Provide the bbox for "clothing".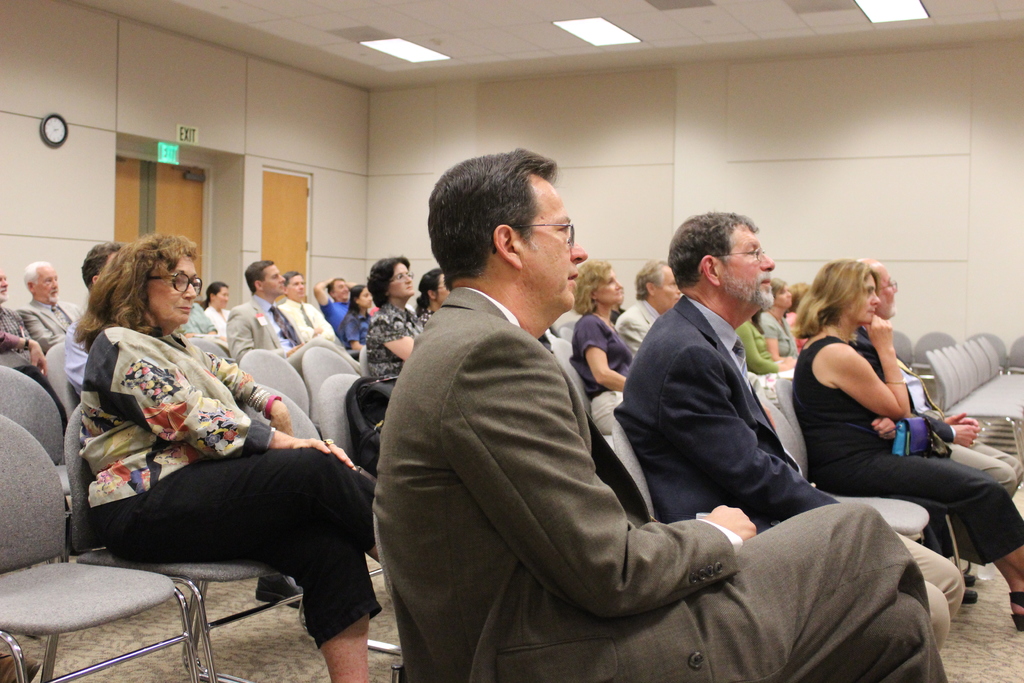
[79, 319, 376, 644].
